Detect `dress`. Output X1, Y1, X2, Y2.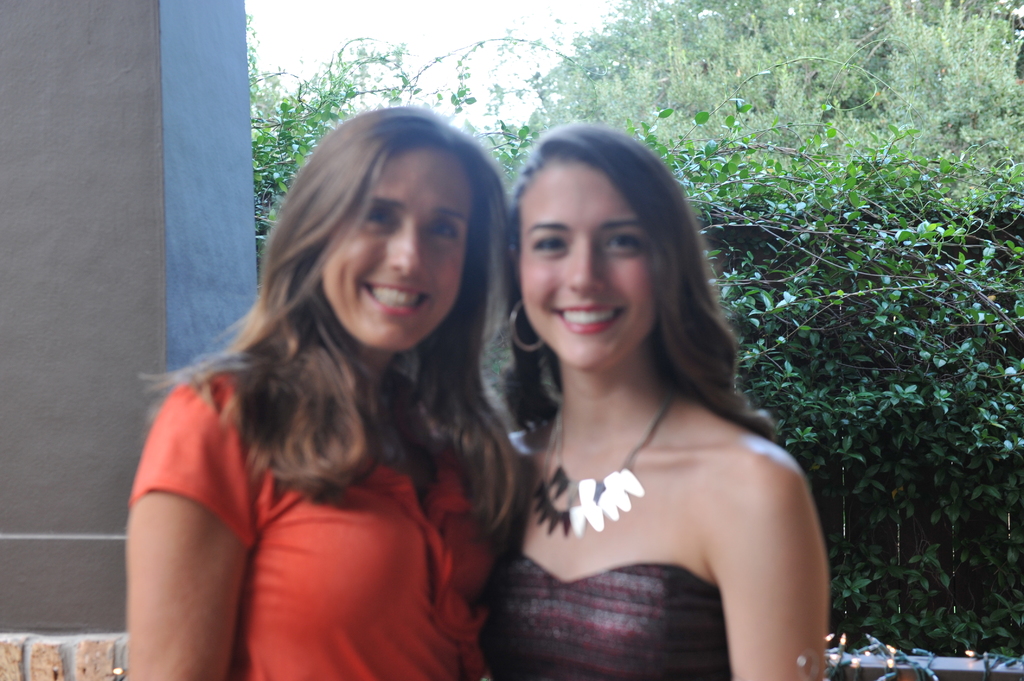
476, 554, 735, 677.
